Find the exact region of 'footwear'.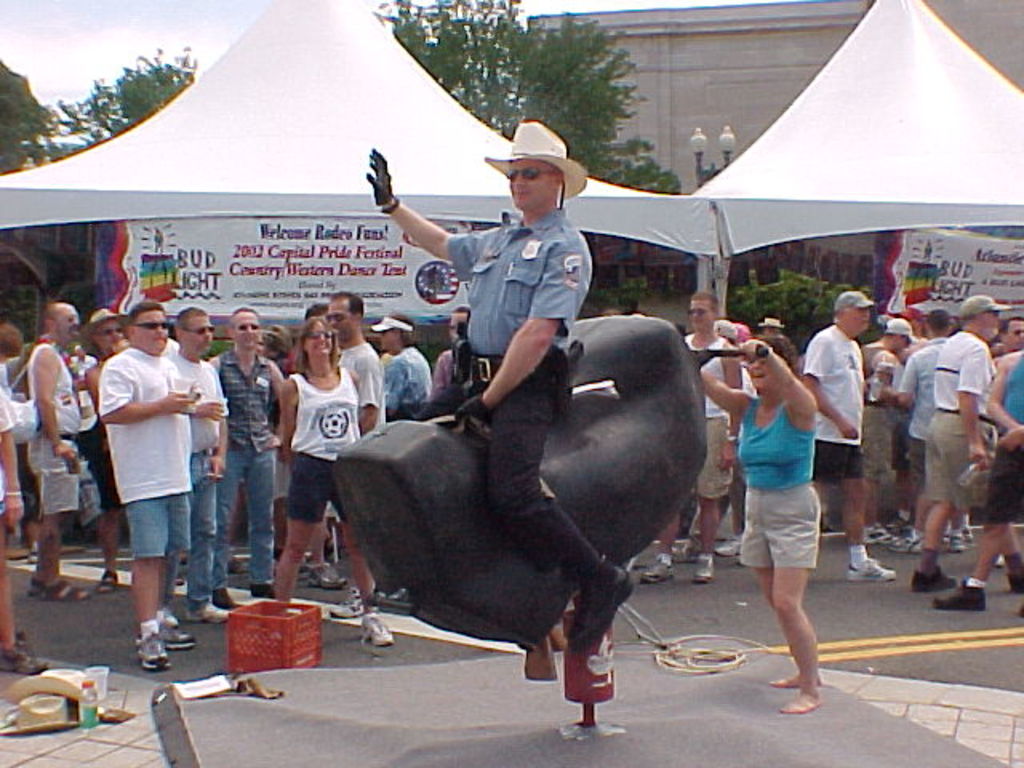
Exact region: (963, 539, 973, 542).
